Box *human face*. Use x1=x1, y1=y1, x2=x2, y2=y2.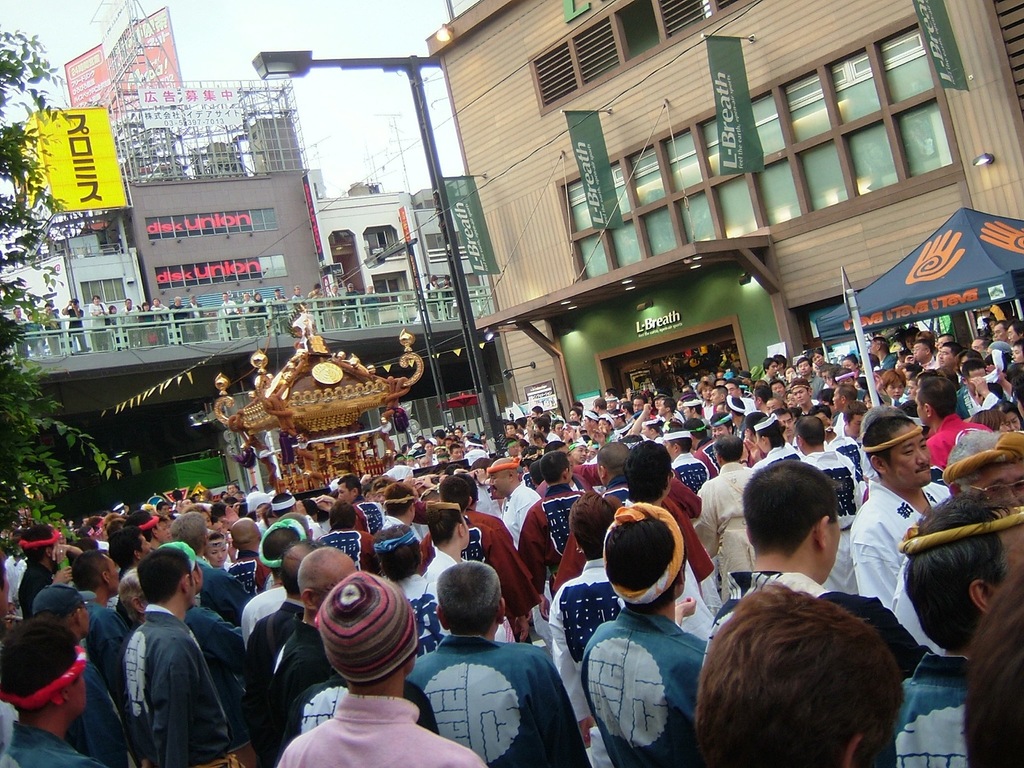
x1=742, y1=422, x2=751, y2=442.
